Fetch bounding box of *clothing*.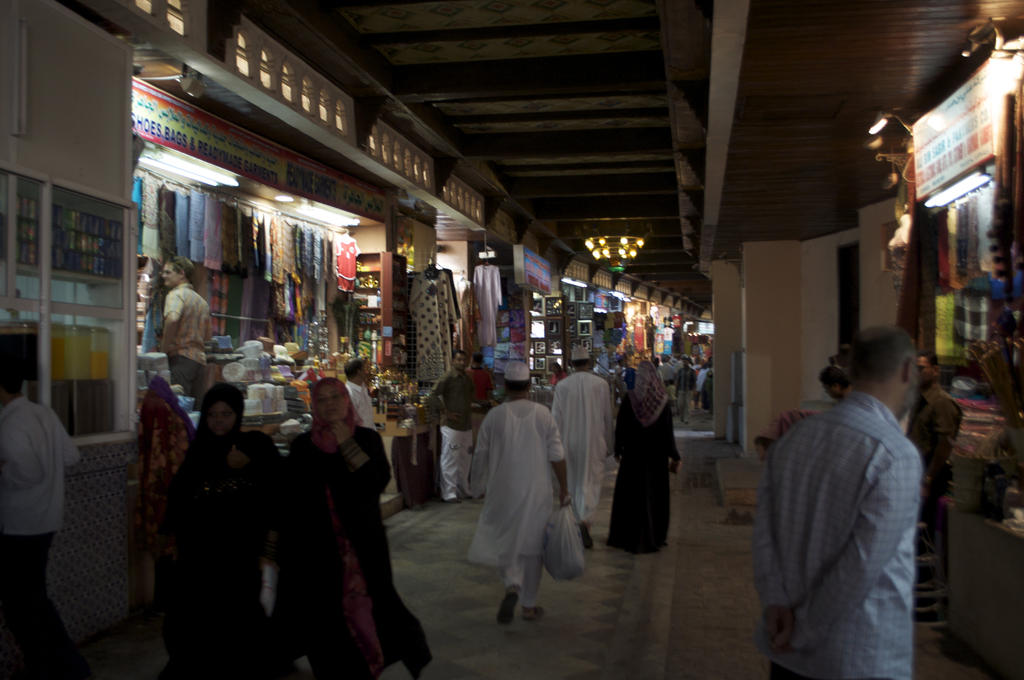
Bbox: [x1=162, y1=282, x2=218, y2=400].
